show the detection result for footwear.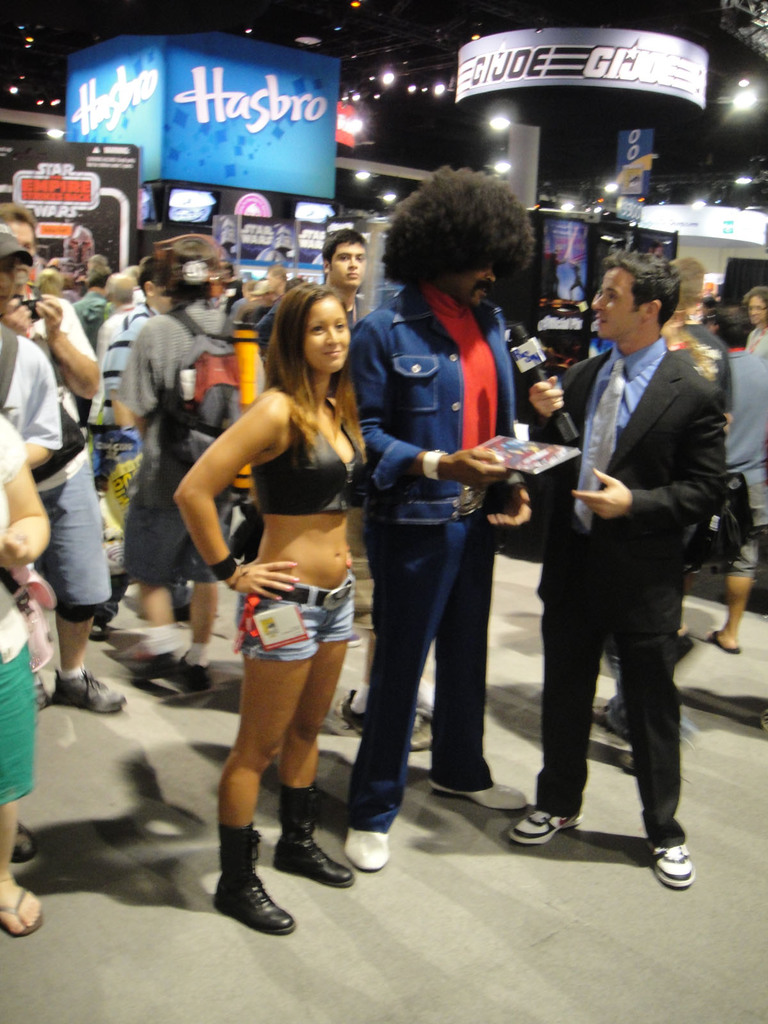
bbox(511, 806, 573, 842).
